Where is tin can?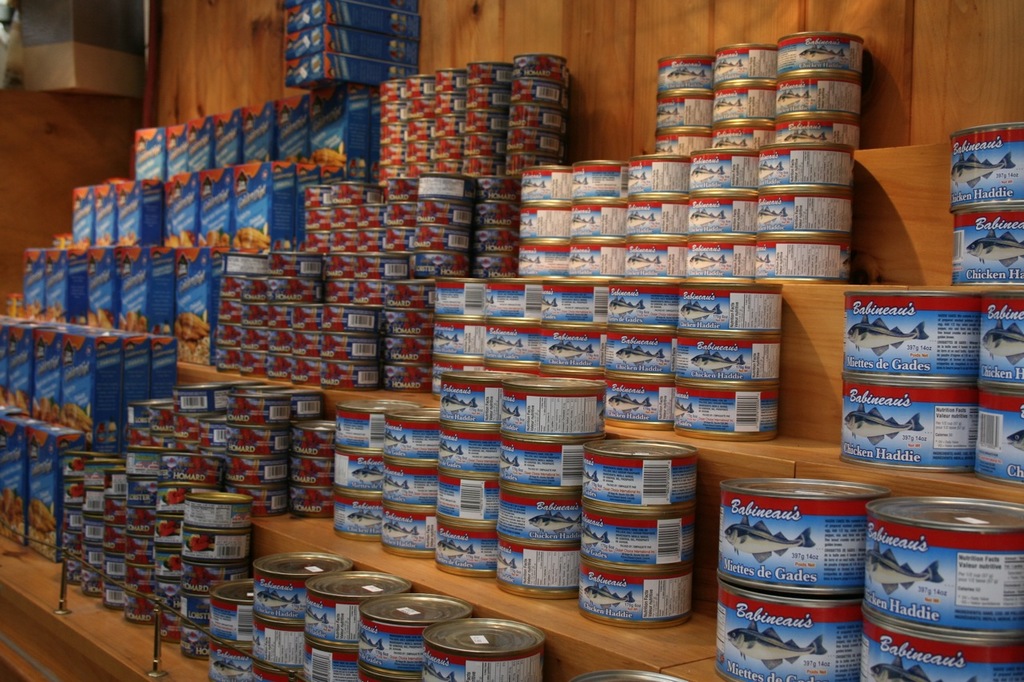
box(180, 556, 247, 594).
